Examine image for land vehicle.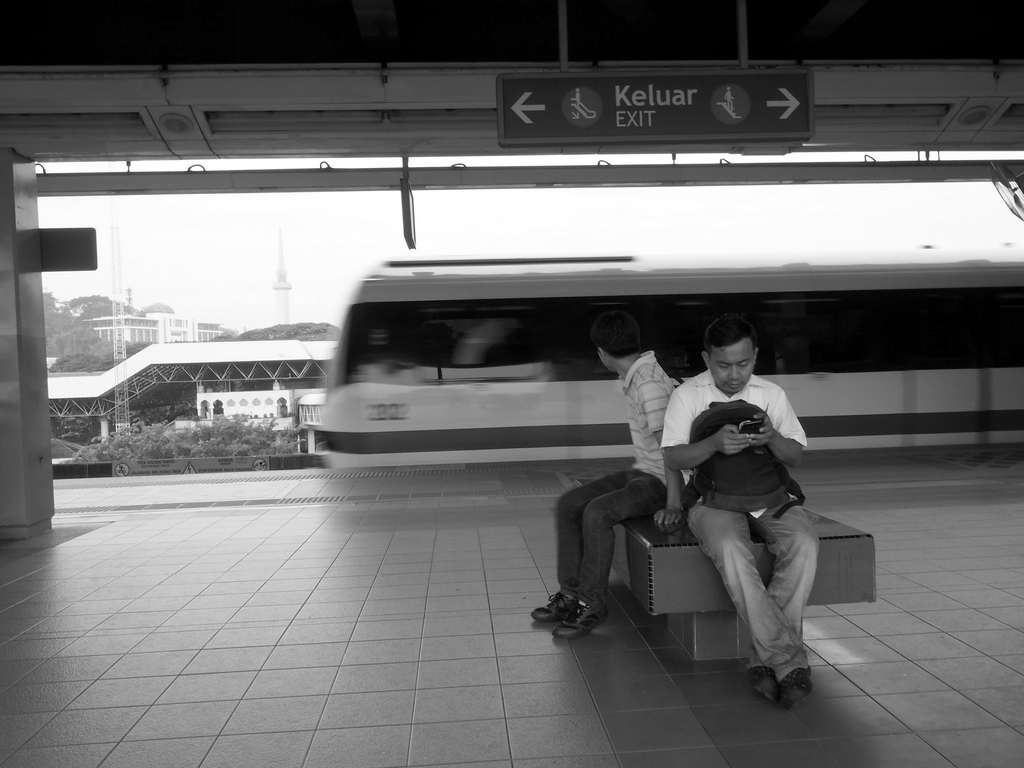
Examination result: [297,246,1023,475].
